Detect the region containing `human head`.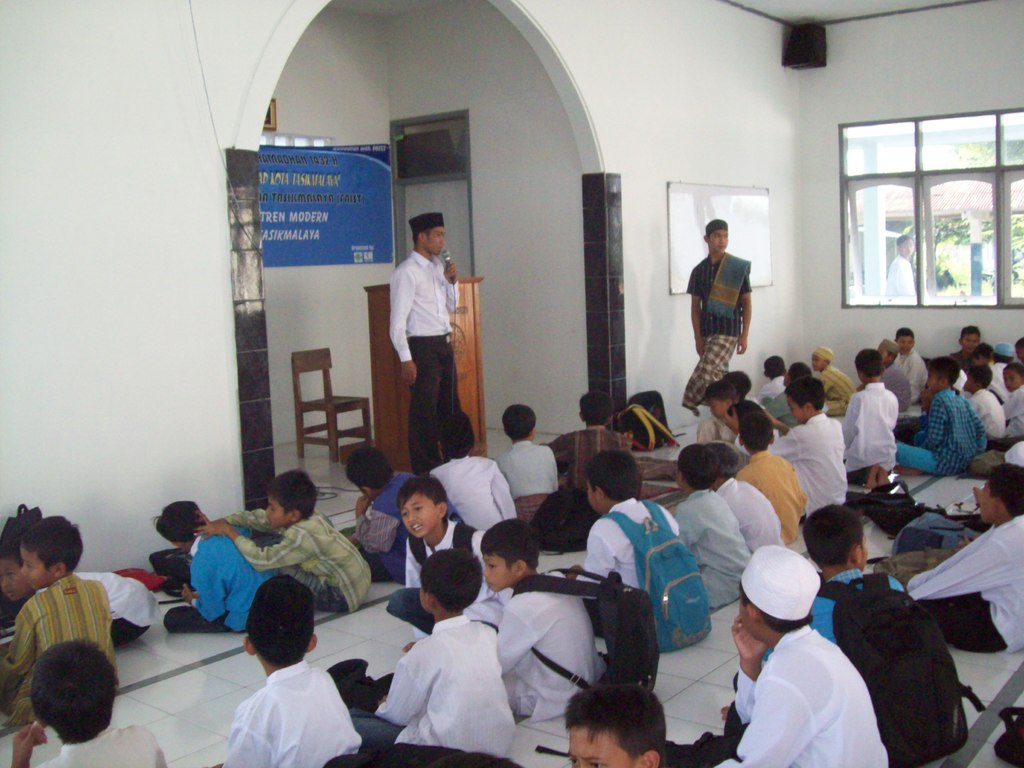
BBox(436, 420, 481, 463).
